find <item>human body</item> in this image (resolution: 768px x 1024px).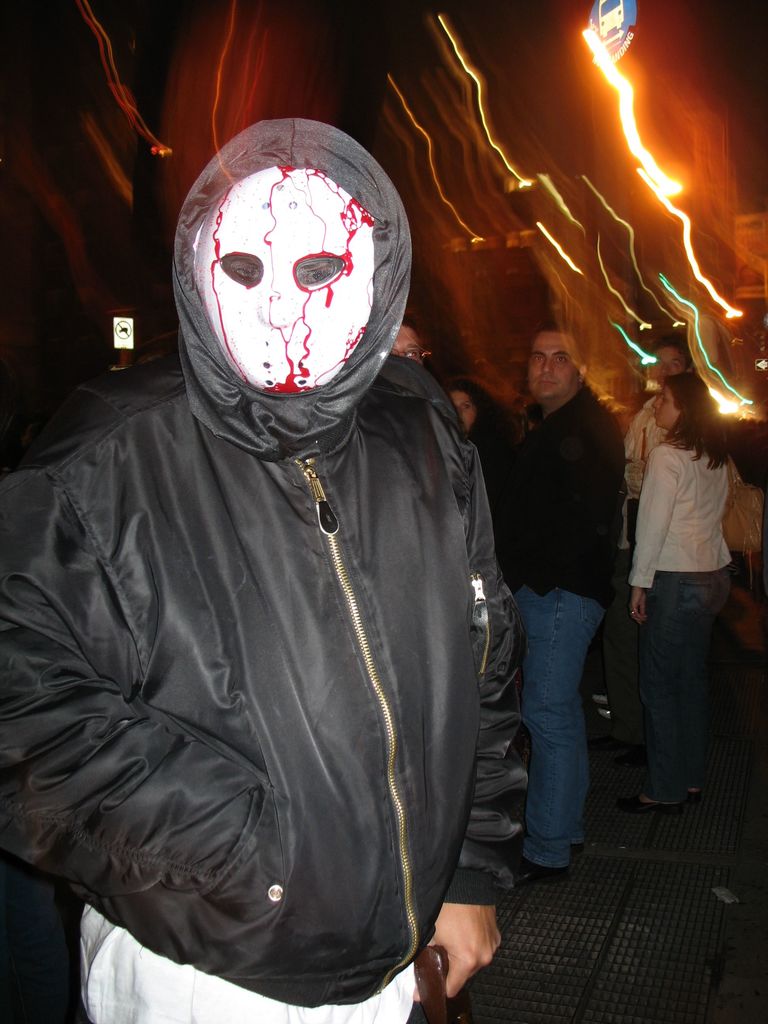
l=623, t=436, r=745, b=811.
